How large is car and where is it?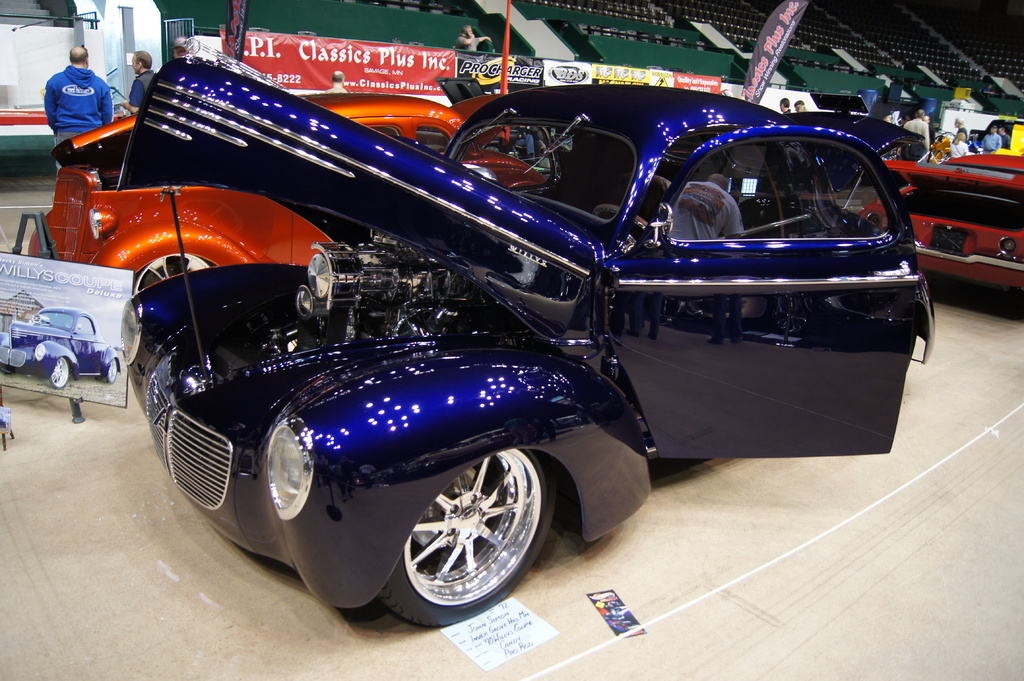
Bounding box: 858:151:1023:298.
